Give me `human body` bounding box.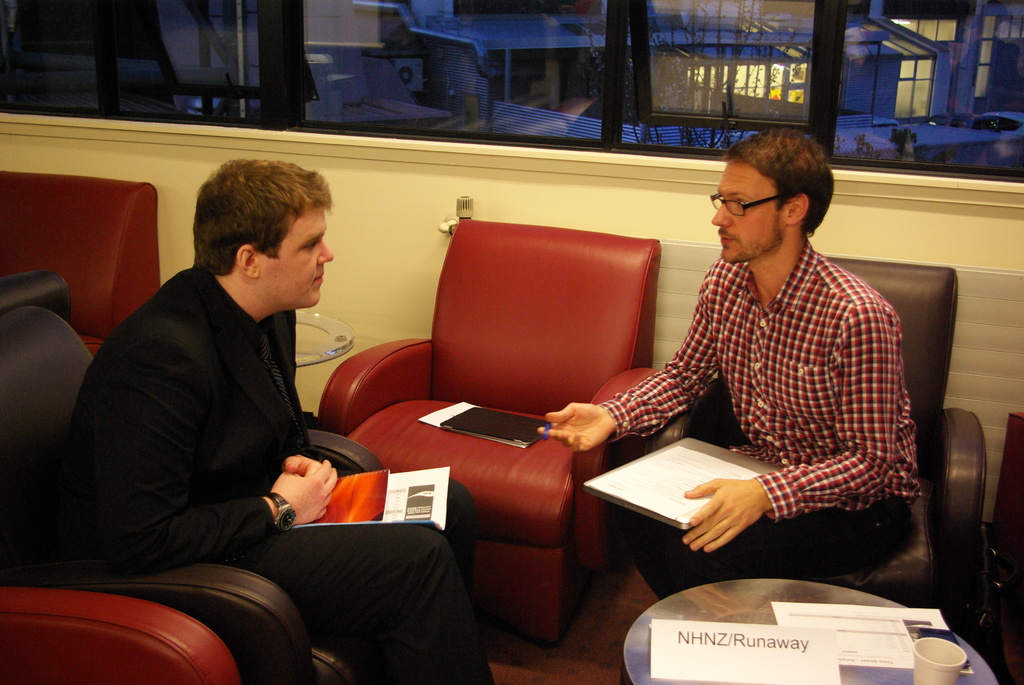
[x1=595, y1=144, x2=926, y2=642].
